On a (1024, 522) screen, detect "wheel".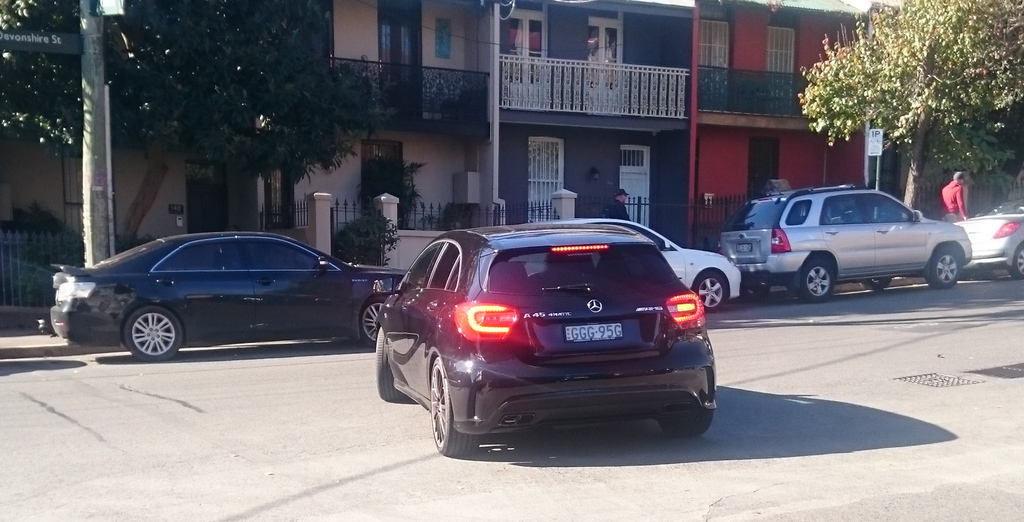
box(428, 358, 477, 458).
